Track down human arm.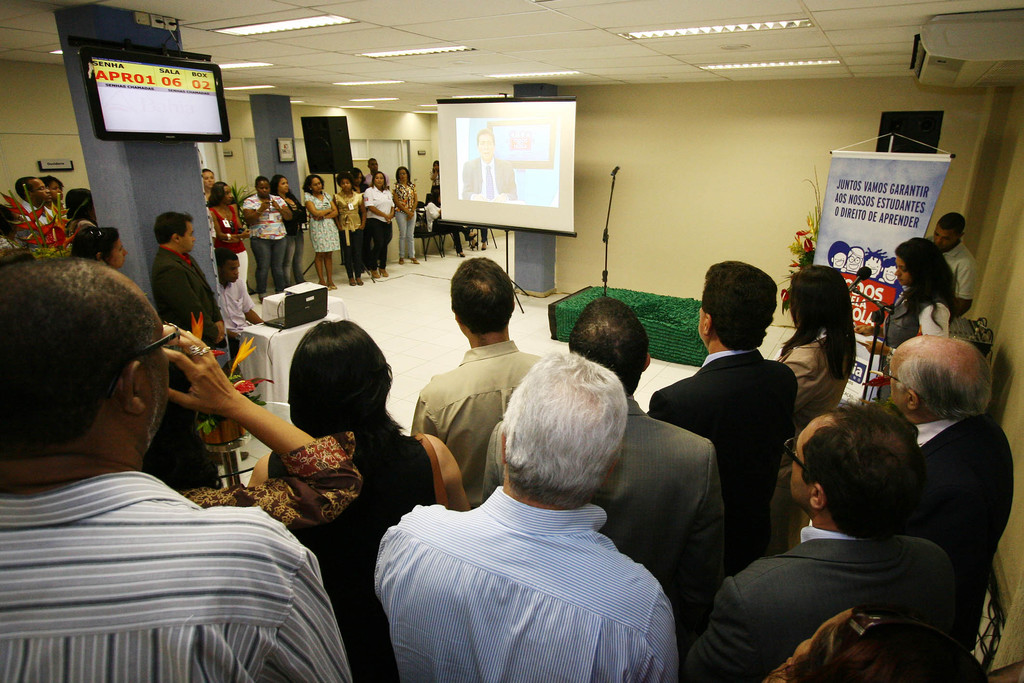
Tracked to region(330, 189, 346, 231).
